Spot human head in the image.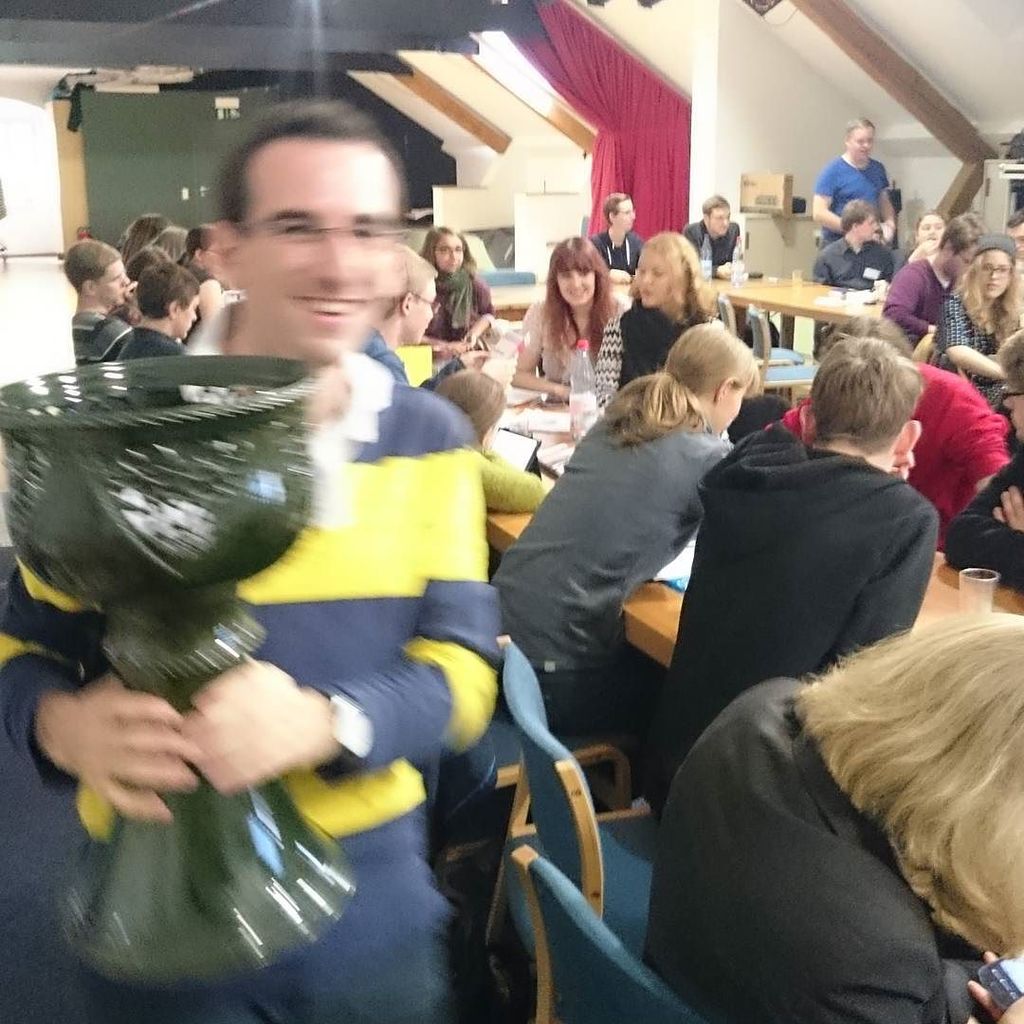
human head found at [x1=805, y1=337, x2=927, y2=469].
